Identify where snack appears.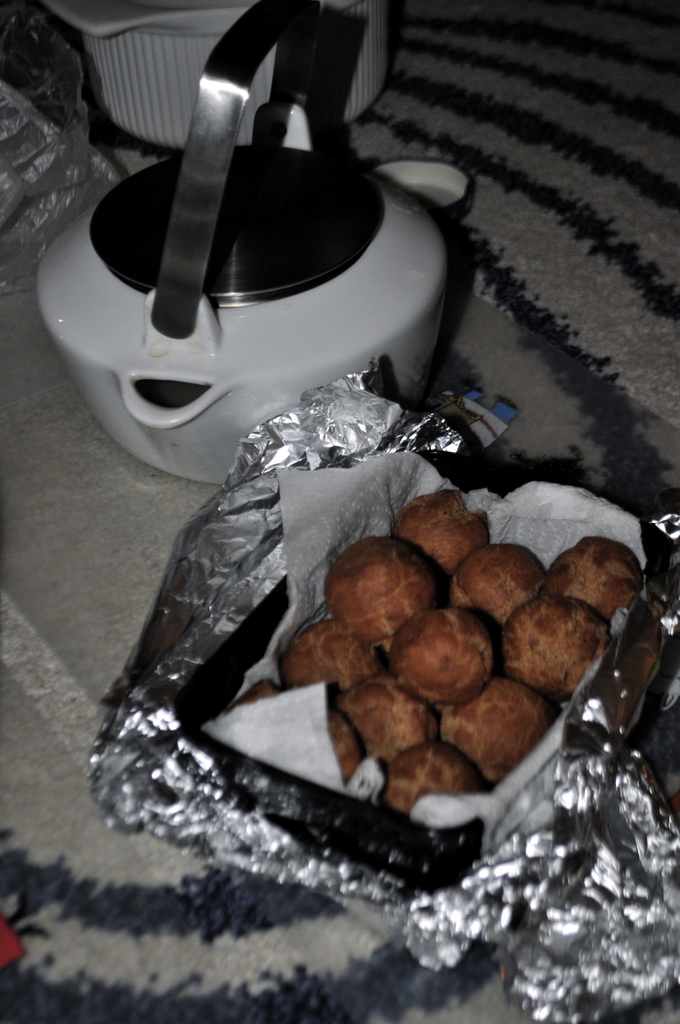
Appears at select_region(540, 534, 651, 625).
